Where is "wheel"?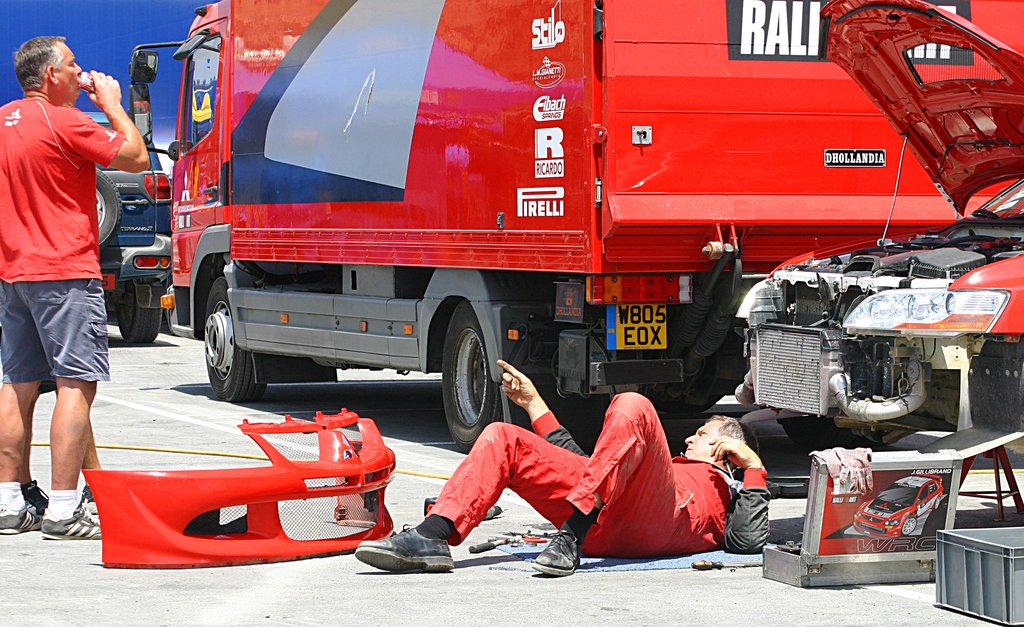
x1=436 y1=314 x2=499 y2=437.
